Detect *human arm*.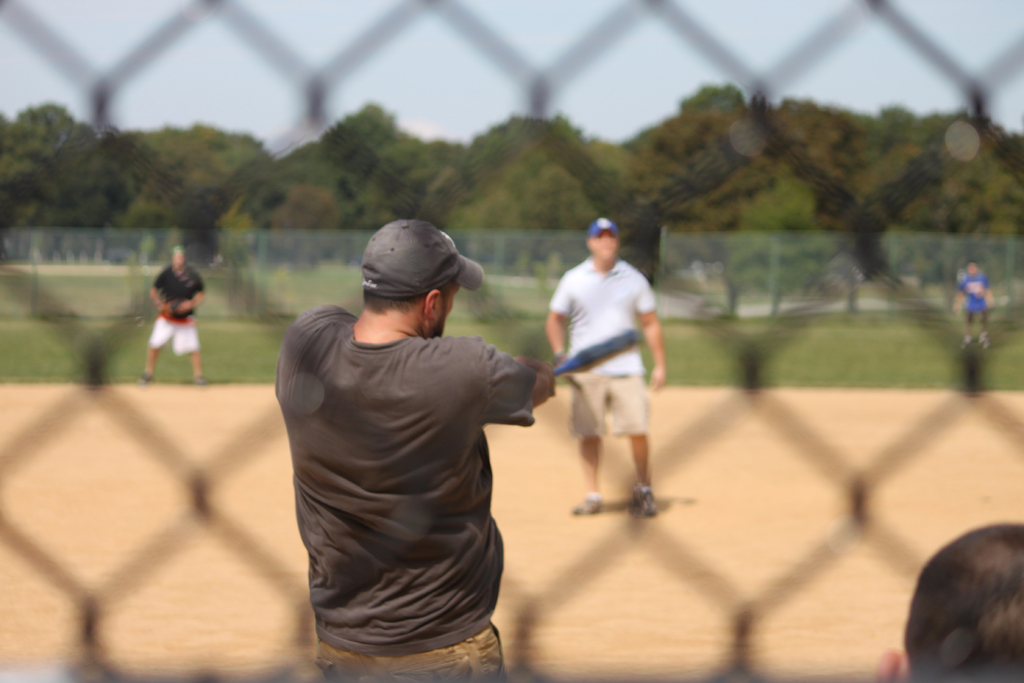
Detected at {"x1": 145, "y1": 265, "x2": 170, "y2": 320}.
